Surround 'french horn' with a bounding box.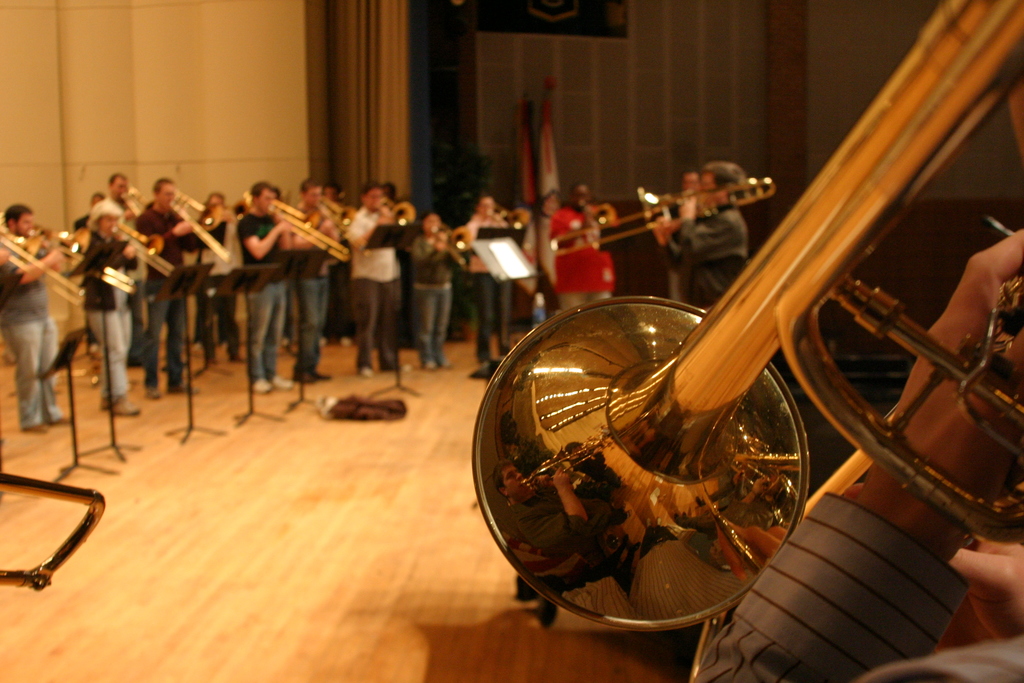
[left=30, top=224, right=144, bottom=294].
